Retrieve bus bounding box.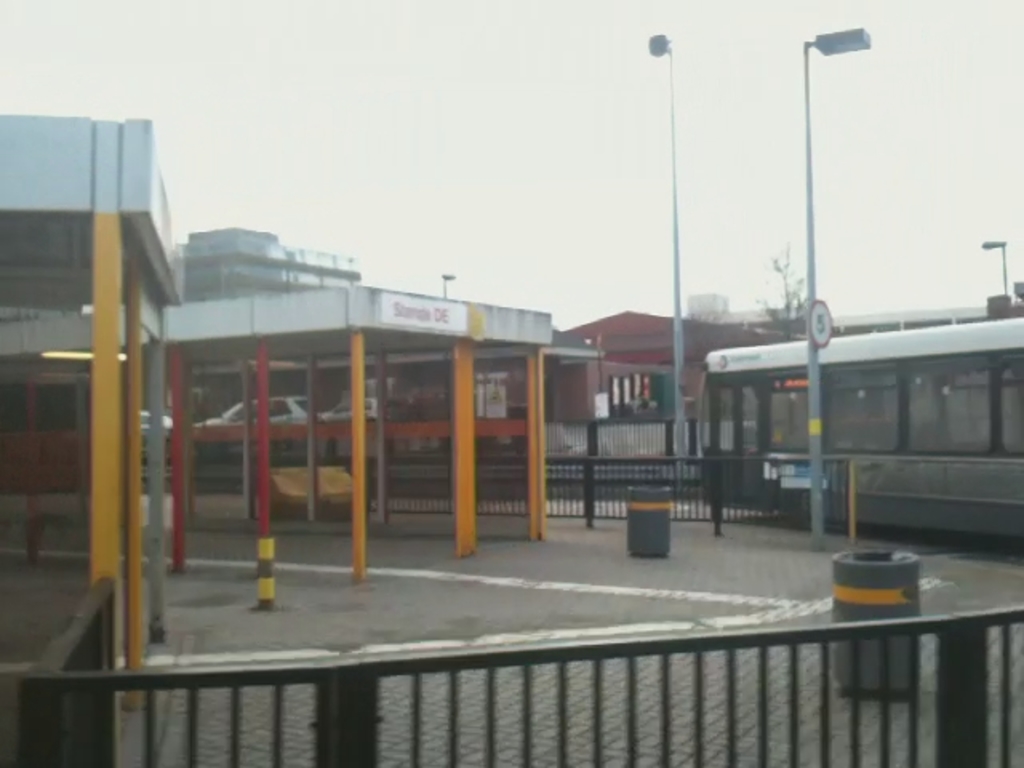
Bounding box: BBox(691, 317, 1022, 539).
